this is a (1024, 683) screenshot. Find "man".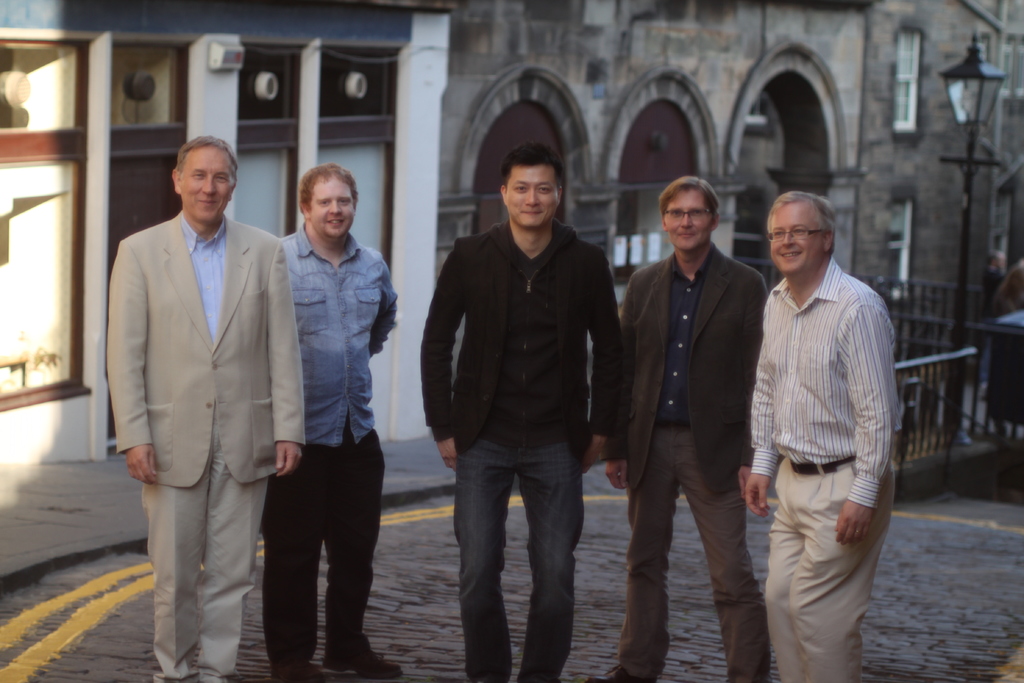
Bounding box: x1=110, y1=134, x2=303, y2=682.
